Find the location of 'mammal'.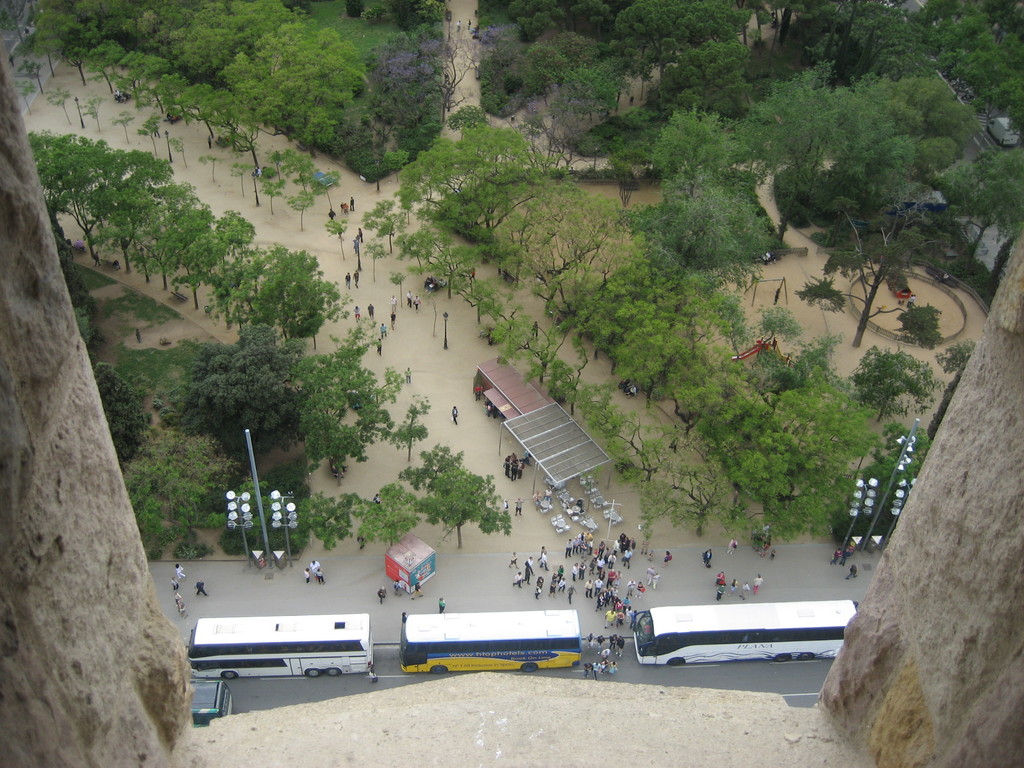
Location: <box>340,204,346,211</box>.
